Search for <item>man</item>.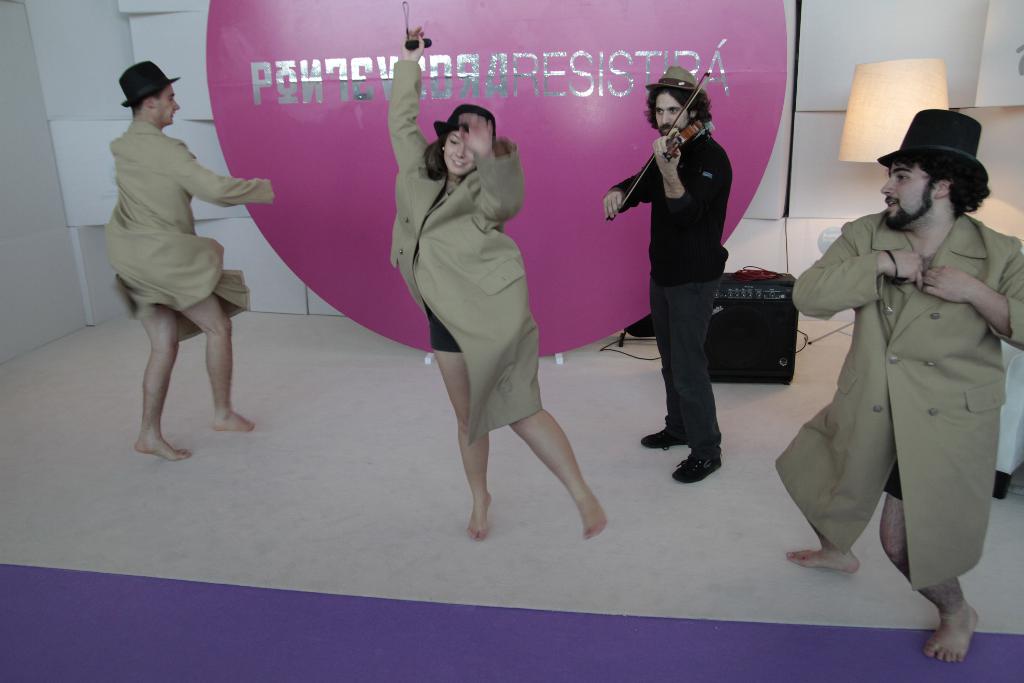
Found at pyautogui.locateOnScreen(785, 109, 1017, 646).
